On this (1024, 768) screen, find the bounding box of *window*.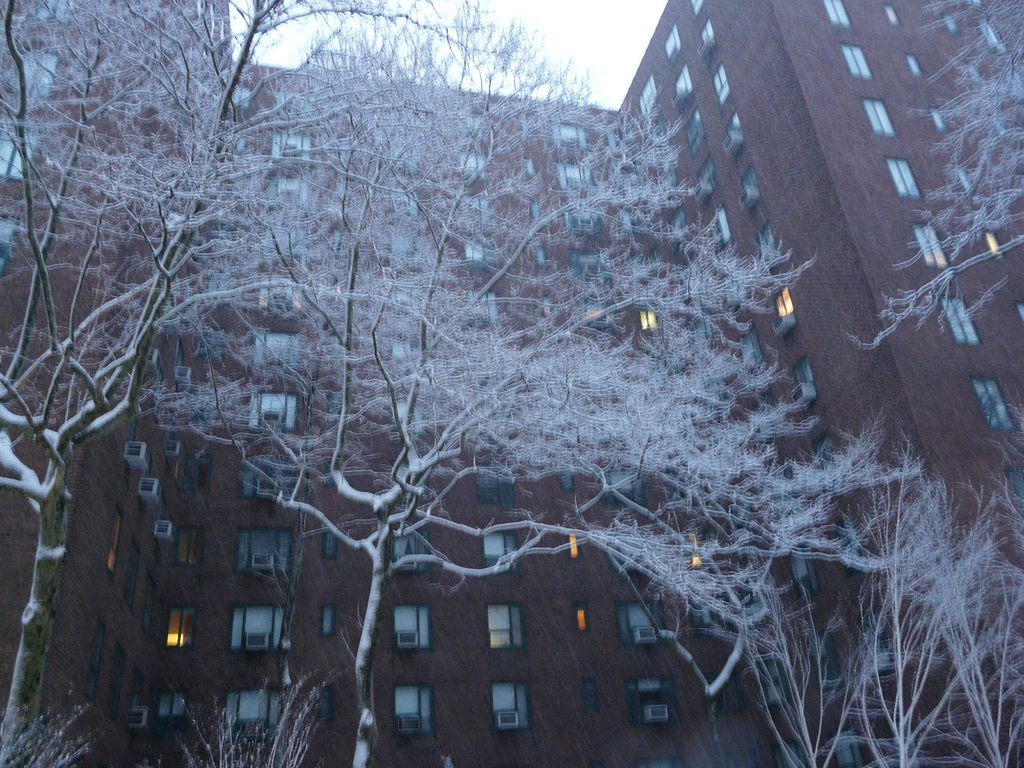
Bounding box: (x1=666, y1=205, x2=692, y2=252).
